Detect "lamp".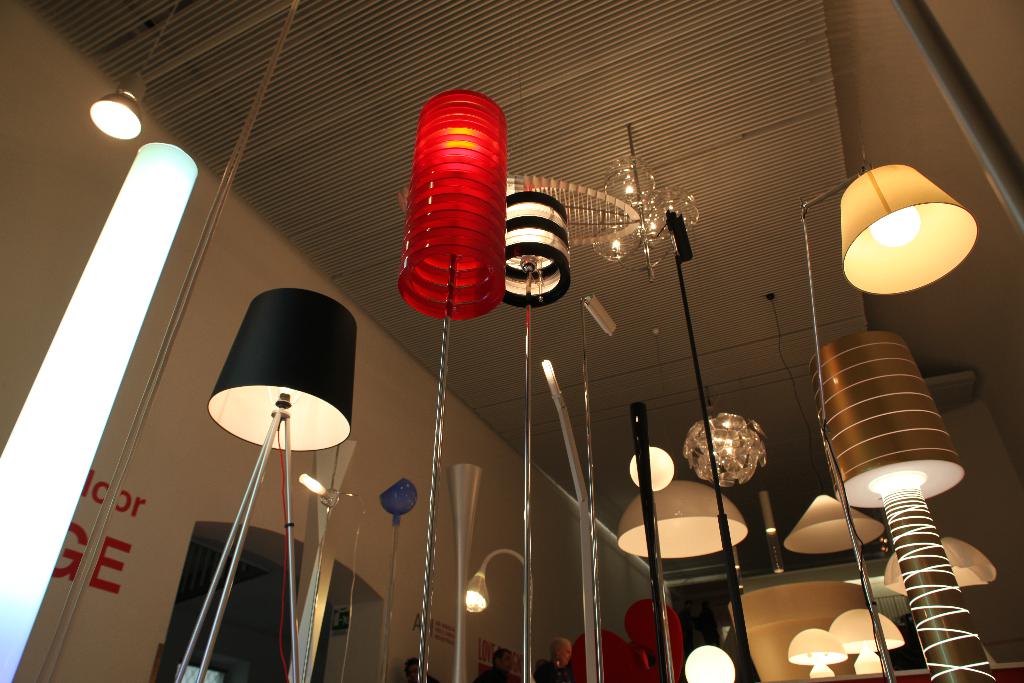
Detected at select_region(774, 292, 884, 550).
